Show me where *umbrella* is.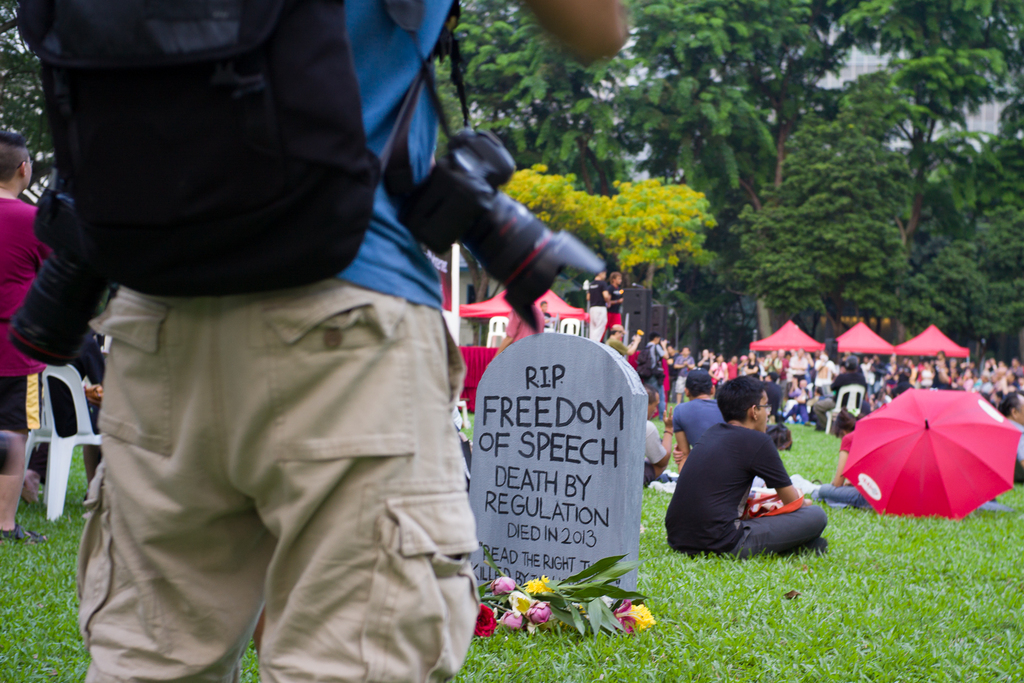
*umbrella* is at [842, 389, 1023, 522].
